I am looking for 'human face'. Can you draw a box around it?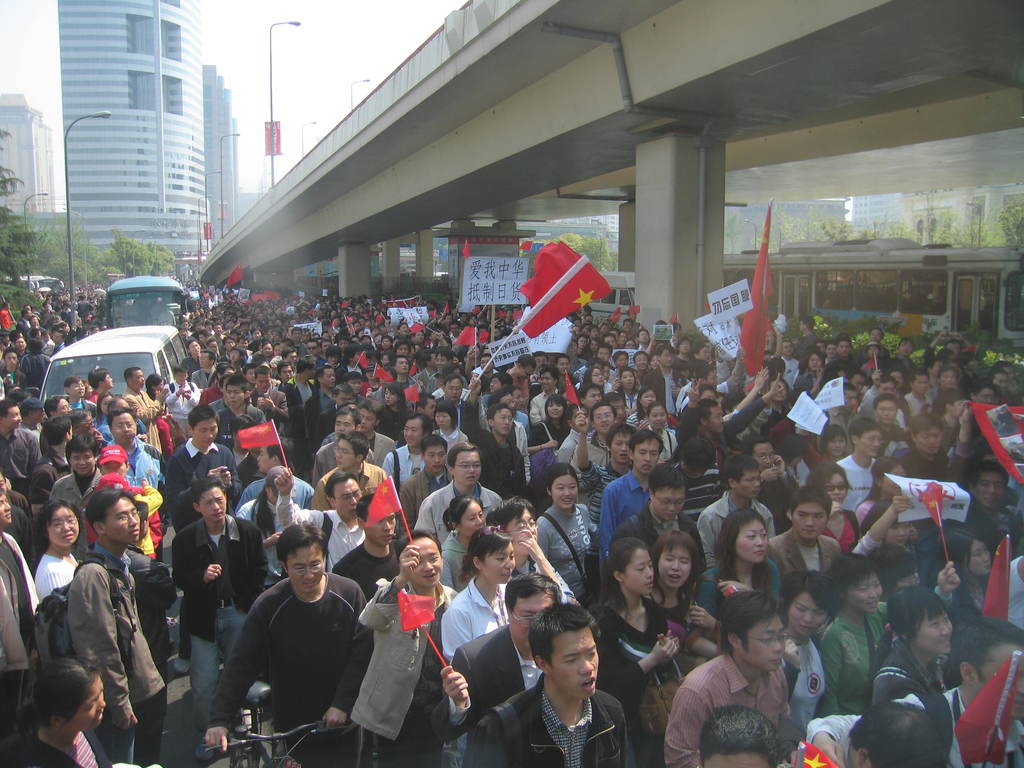
Sure, the bounding box is select_region(483, 545, 516, 583).
